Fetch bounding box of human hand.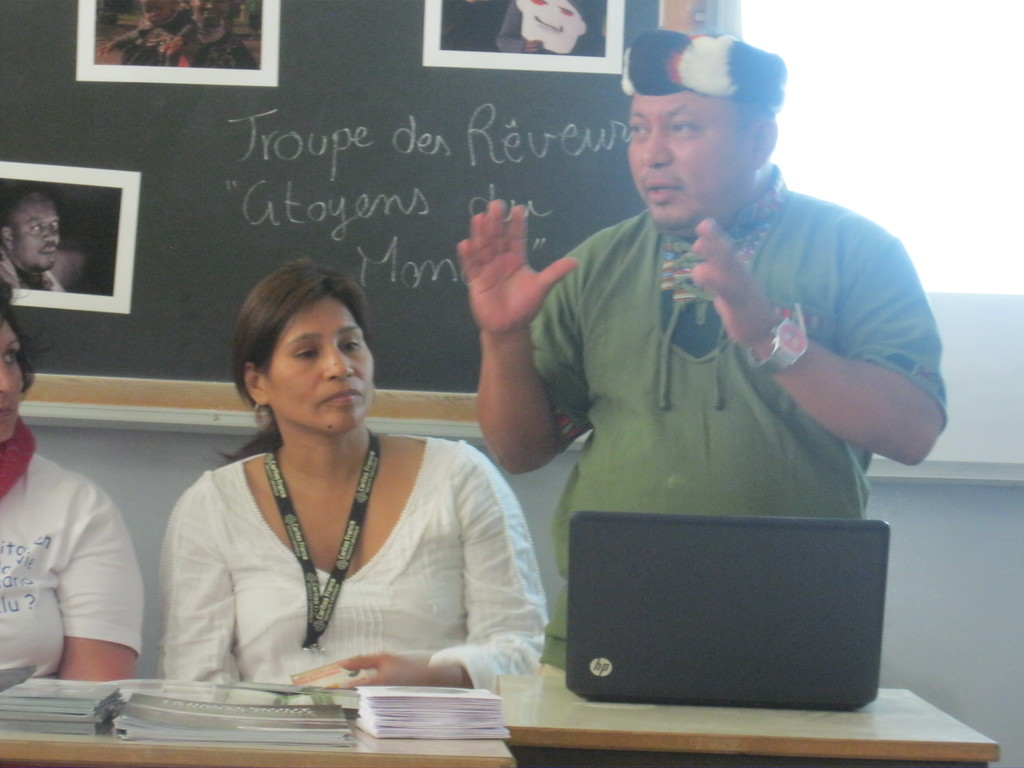
Bbox: <bbox>98, 40, 115, 62</bbox>.
